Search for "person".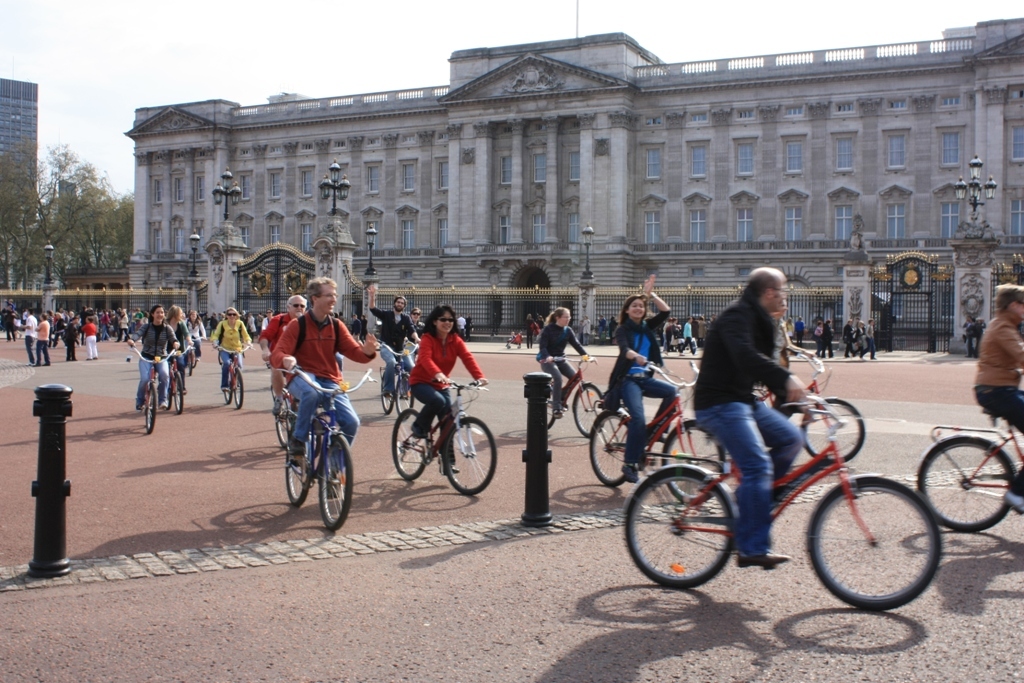
Found at 694,267,810,566.
